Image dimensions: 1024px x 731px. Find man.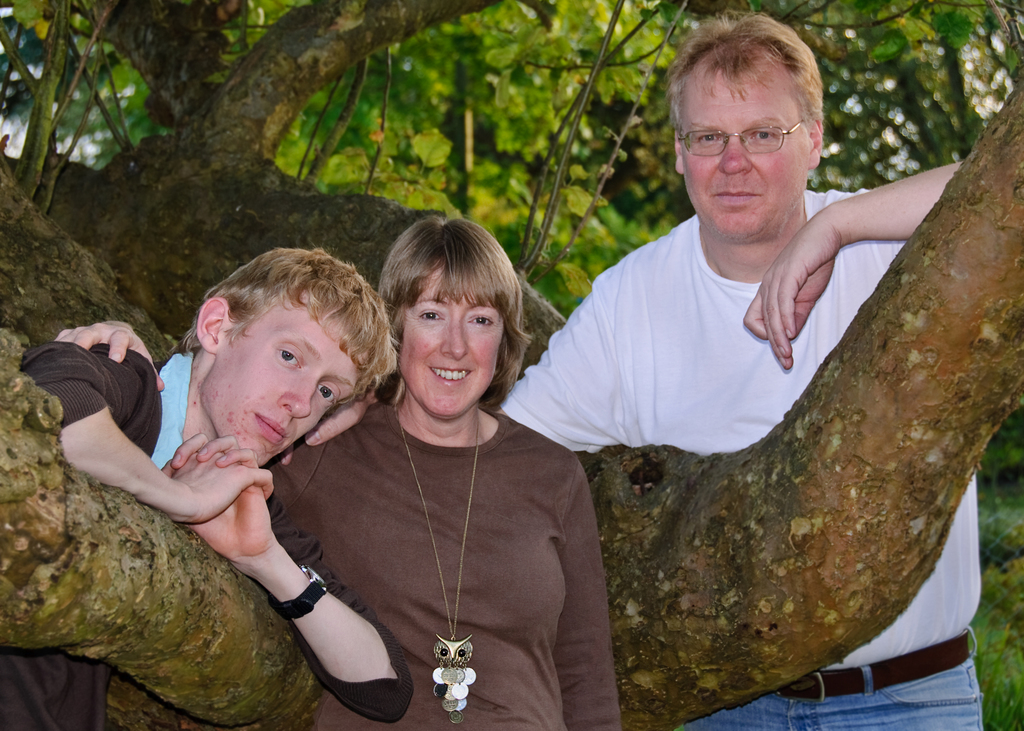
locate(0, 243, 404, 730).
